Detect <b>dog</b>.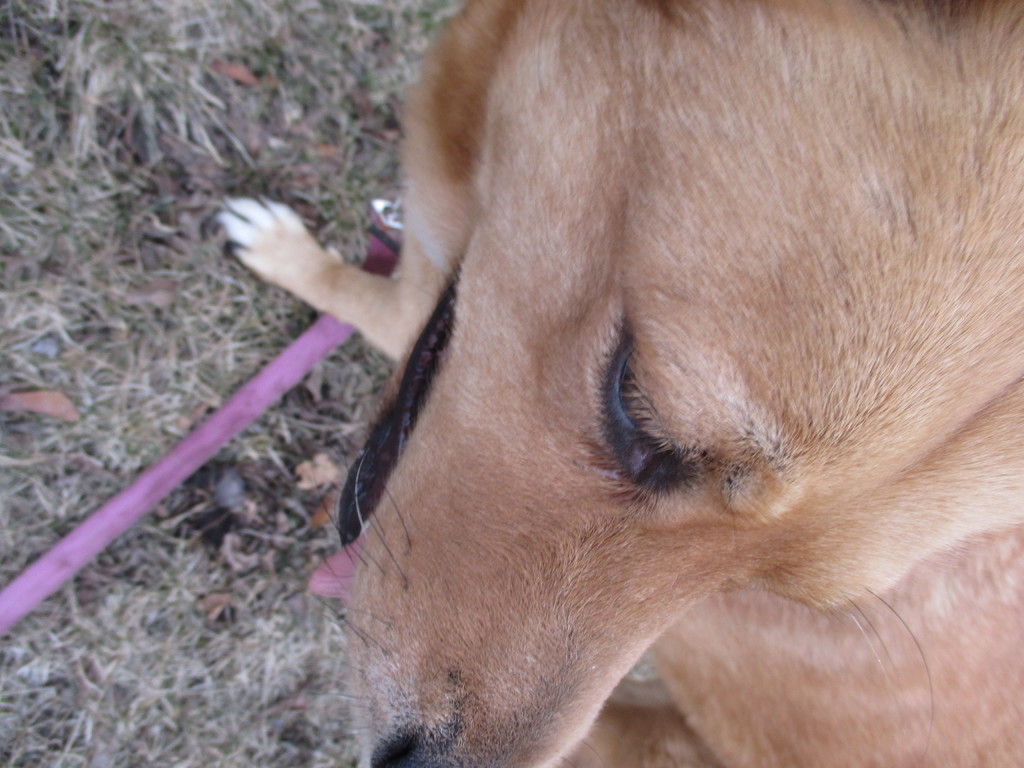
Detected at bbox=(212, 0, 1023, 767).
